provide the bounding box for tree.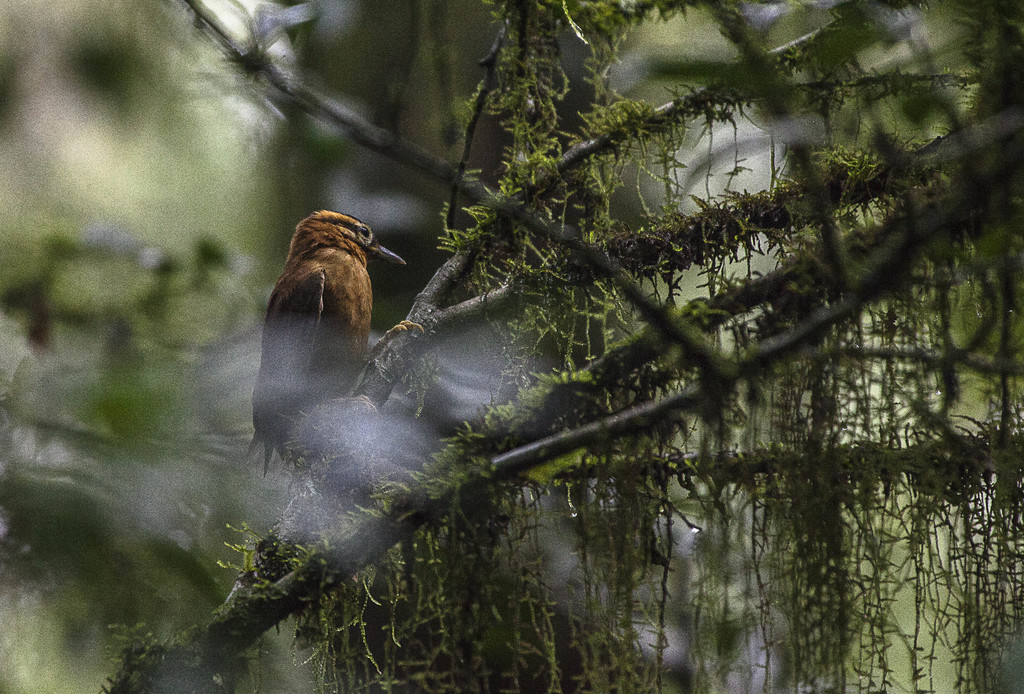
x1=179 y1=0 x2=986 y2=649.
